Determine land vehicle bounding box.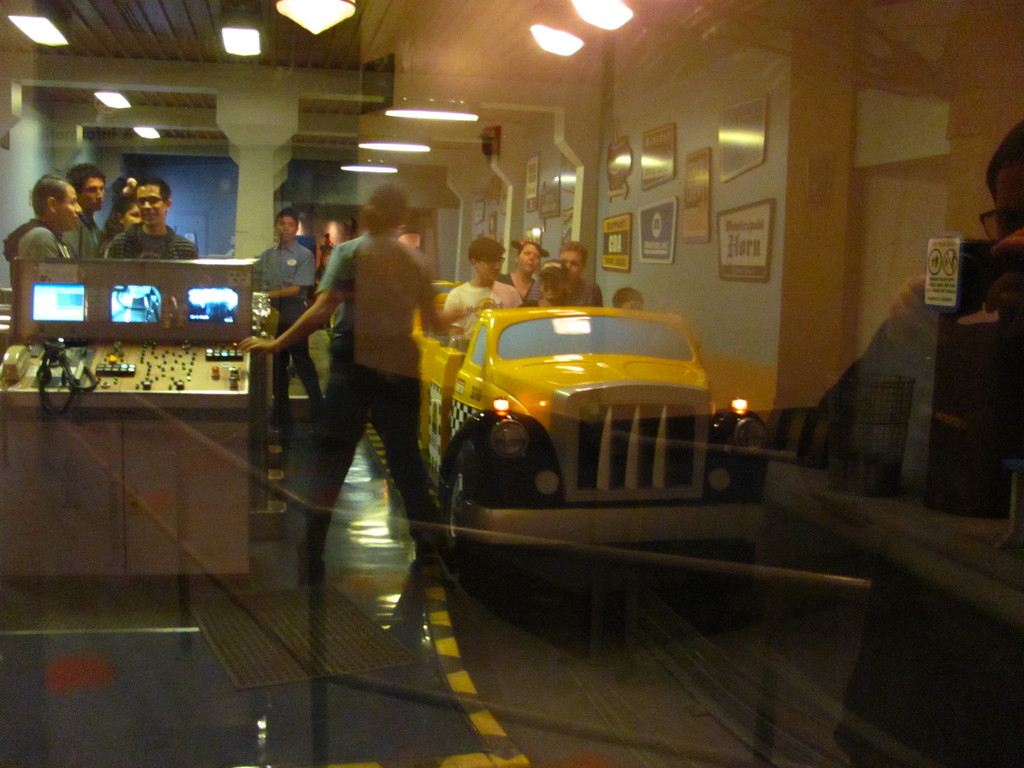
Determined: box(330, 275, 771, 607).
